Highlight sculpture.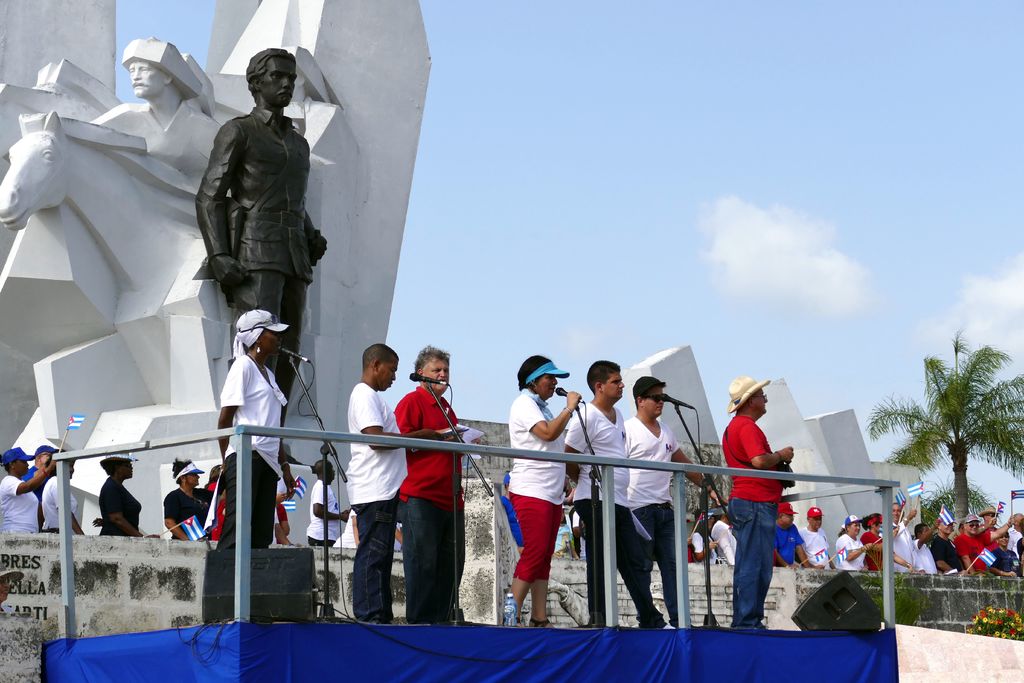
Highlighted region: select_region(0, 113, 266, 418).
